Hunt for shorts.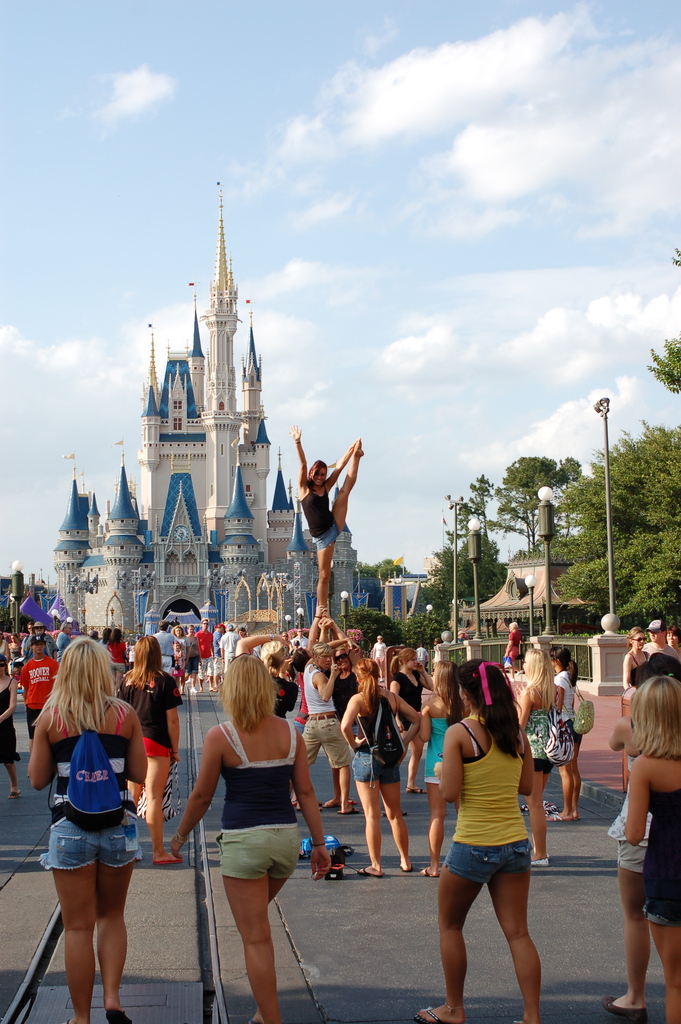
Hunted down at 21/705/42/744.
